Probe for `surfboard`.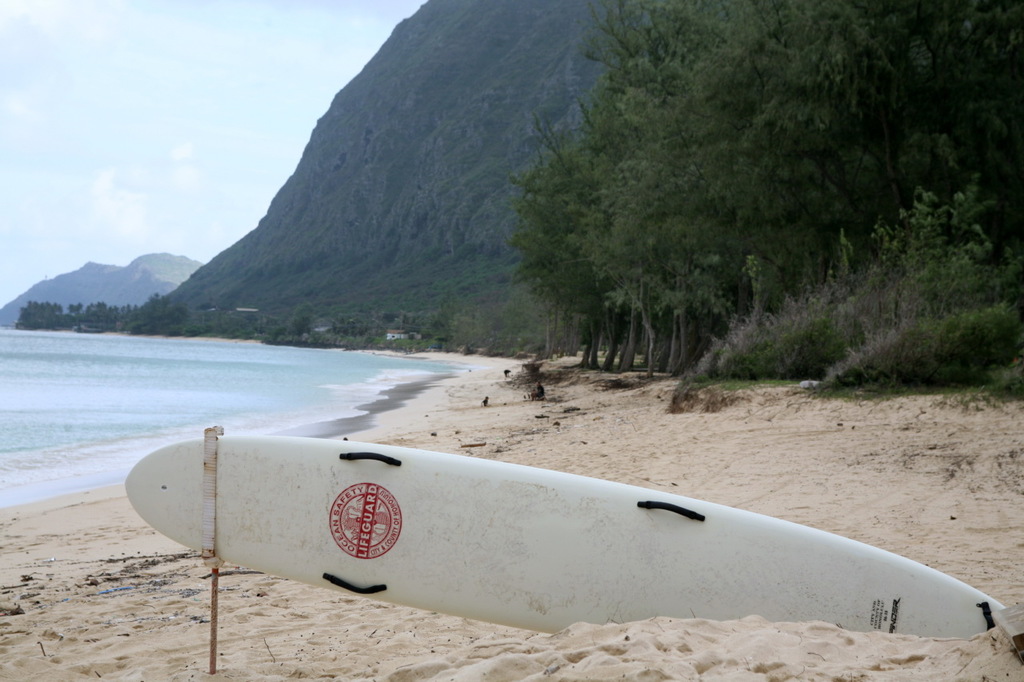
Probe result: [120,432,1010,638].
